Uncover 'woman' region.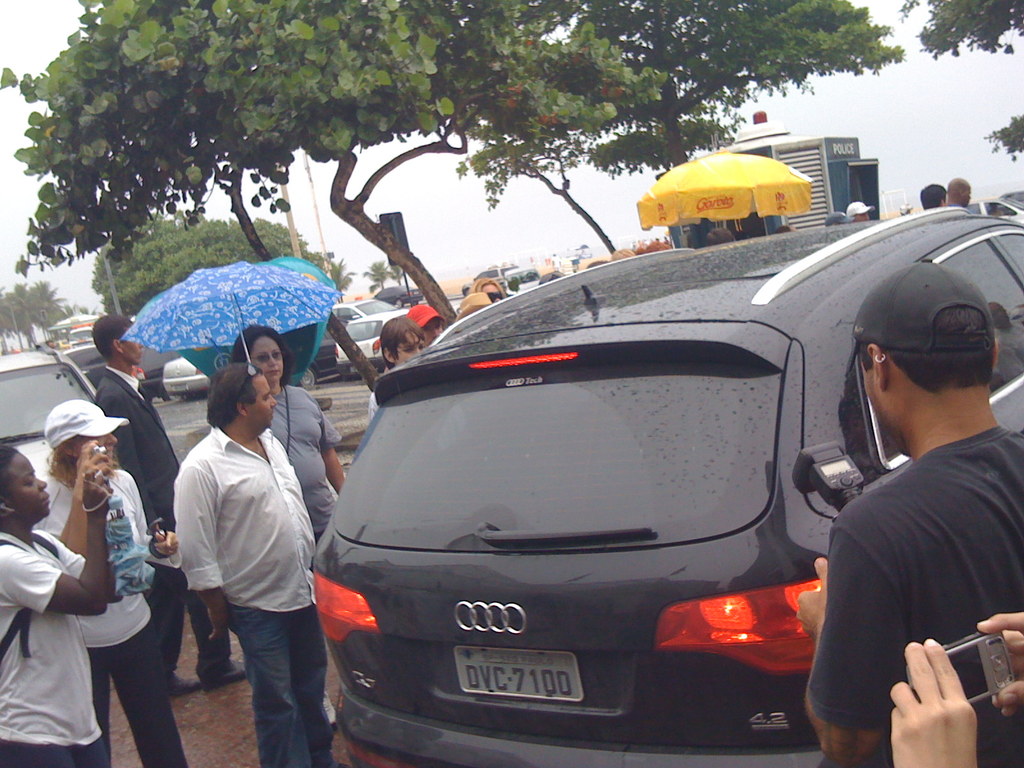
Uncovered: detection(11, 398, 204, 767).
